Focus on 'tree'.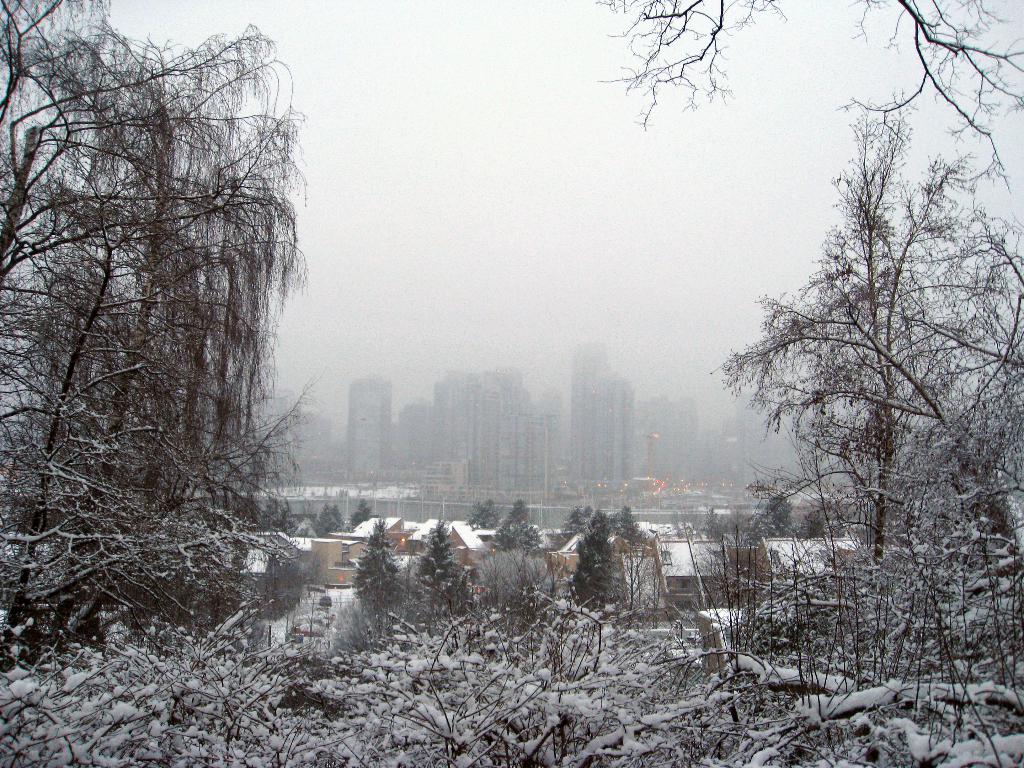
Focused at bbox=(410, 519, 467, 605).
